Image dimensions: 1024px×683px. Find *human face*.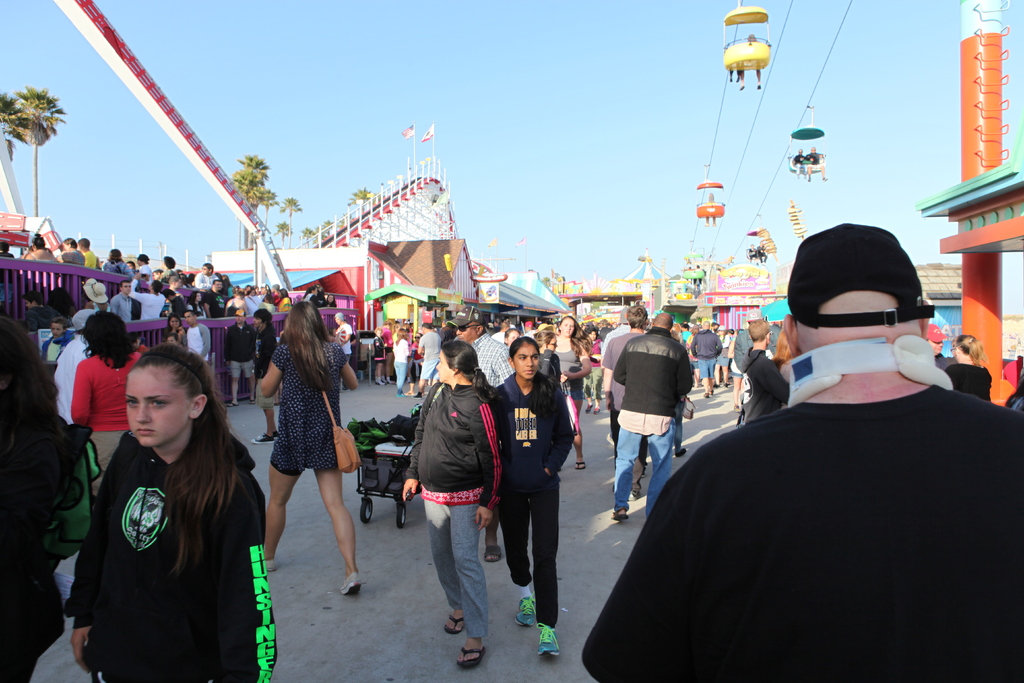
l=513, t=342, r=540, b=381.
